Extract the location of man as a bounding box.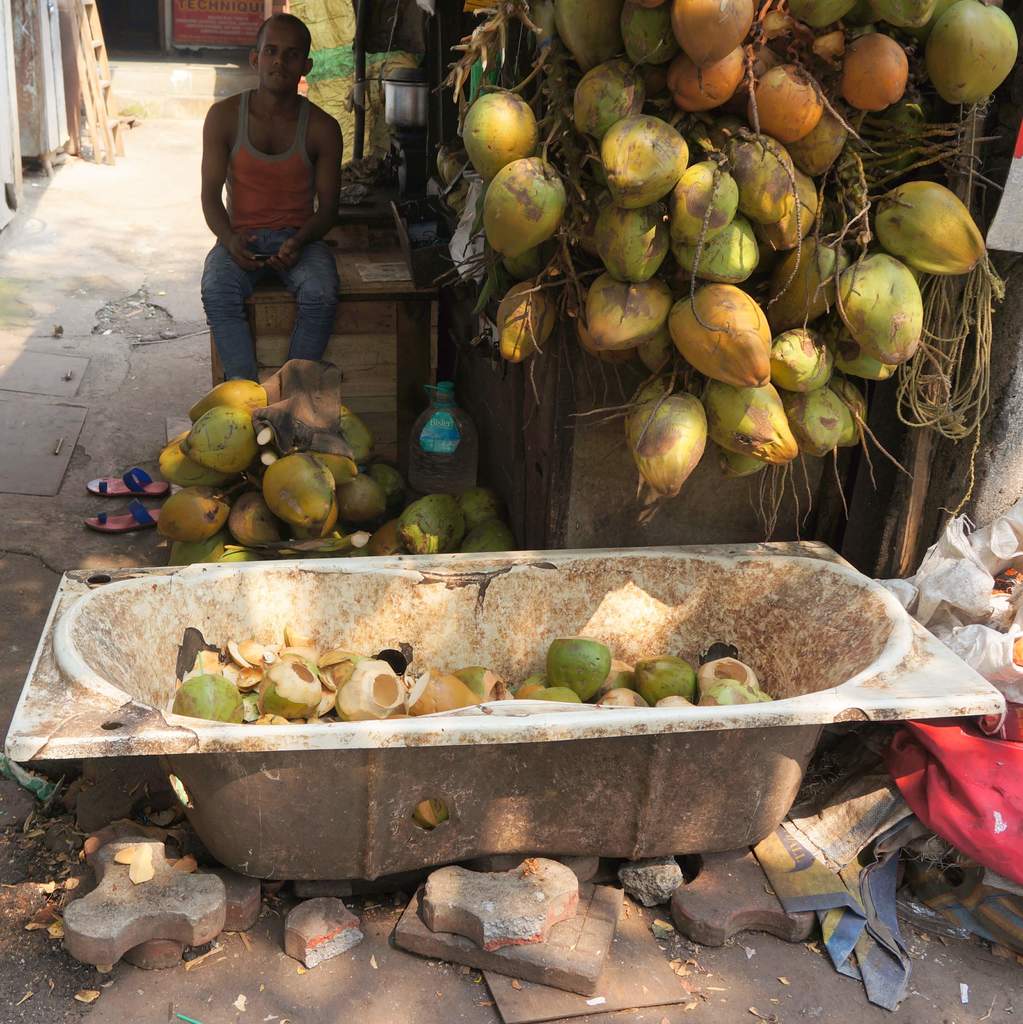
<region>196, 2, 340, 380</region>.
